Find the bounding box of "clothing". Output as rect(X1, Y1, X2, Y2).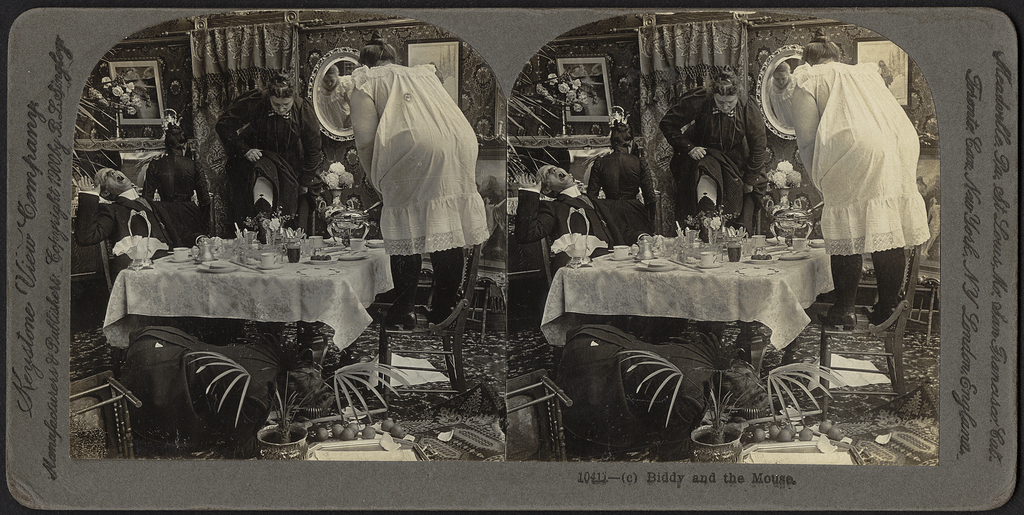
rect(582, 139, 656, 244).
